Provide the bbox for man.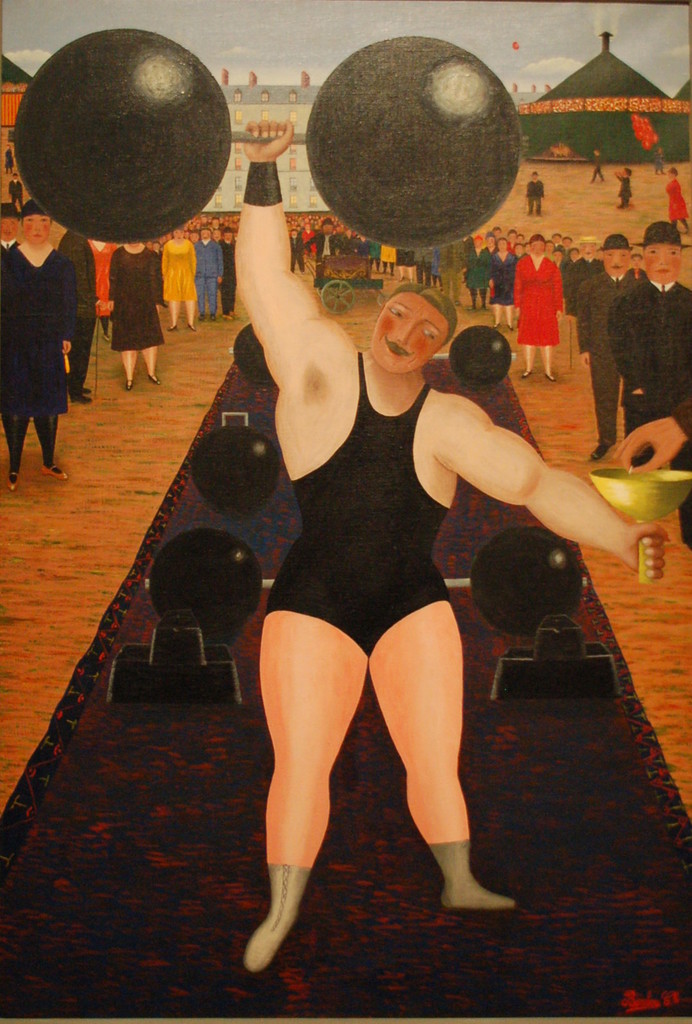
{"x1": 309, "y1": 215, "x2": 342, "y2": 279}.
